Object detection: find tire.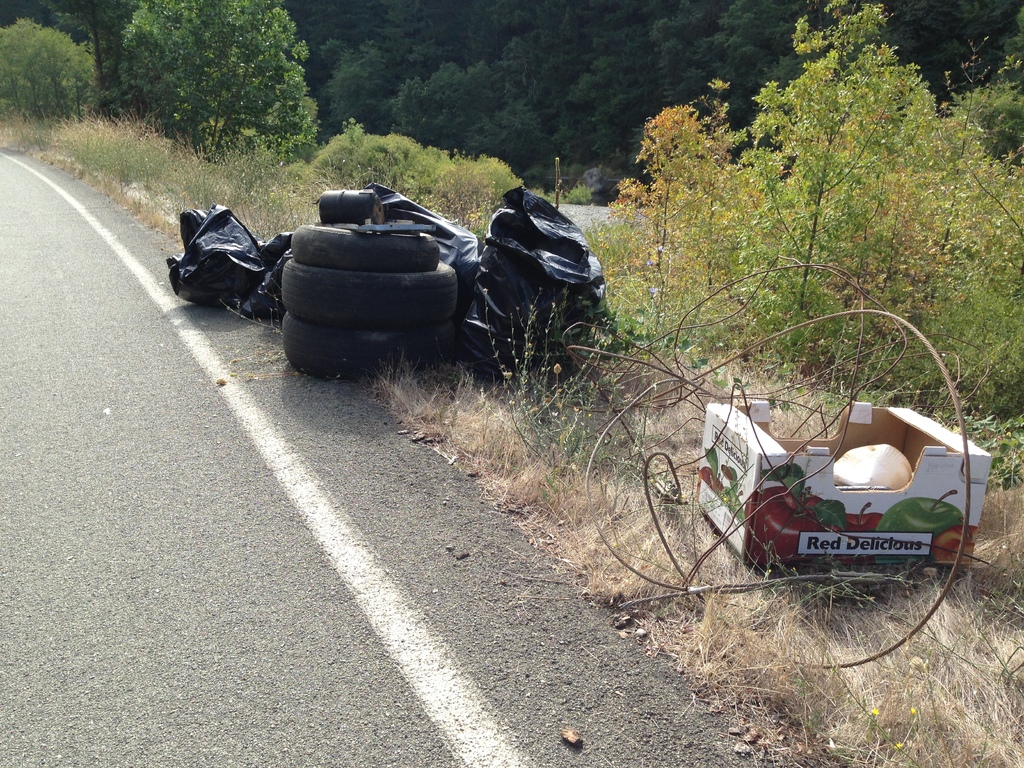
rect(282, 319, 467, 384).
